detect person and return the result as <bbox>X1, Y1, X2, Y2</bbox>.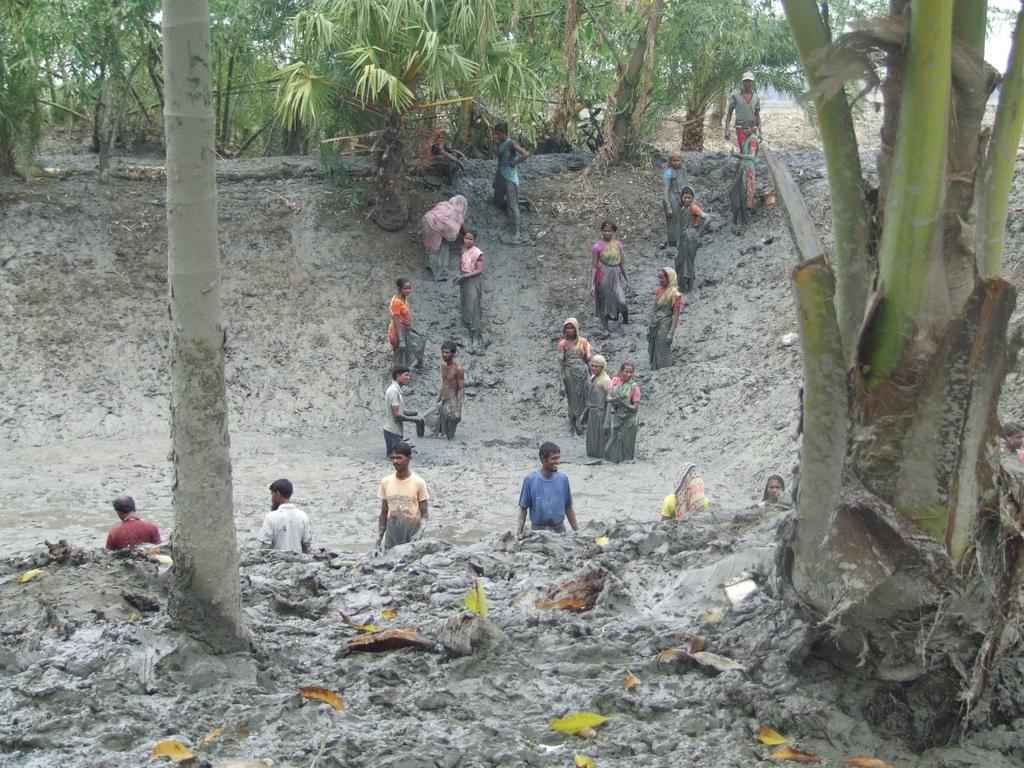
<bbox>254, 478, 314, 562</bbox>.
